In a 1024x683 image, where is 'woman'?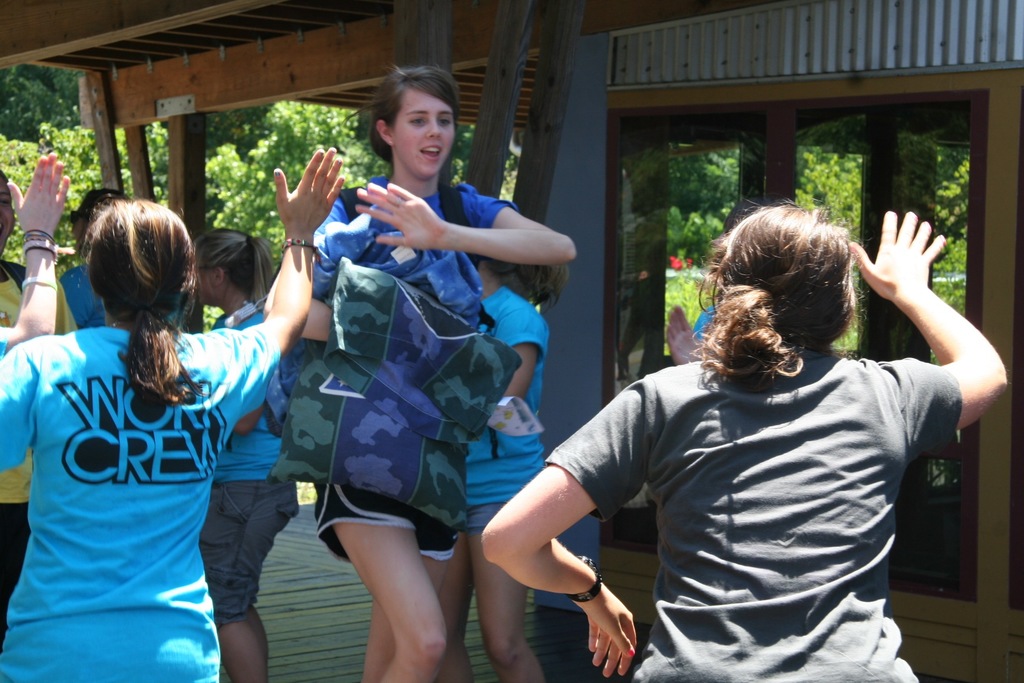
<box>454,175,958,681</box>.
